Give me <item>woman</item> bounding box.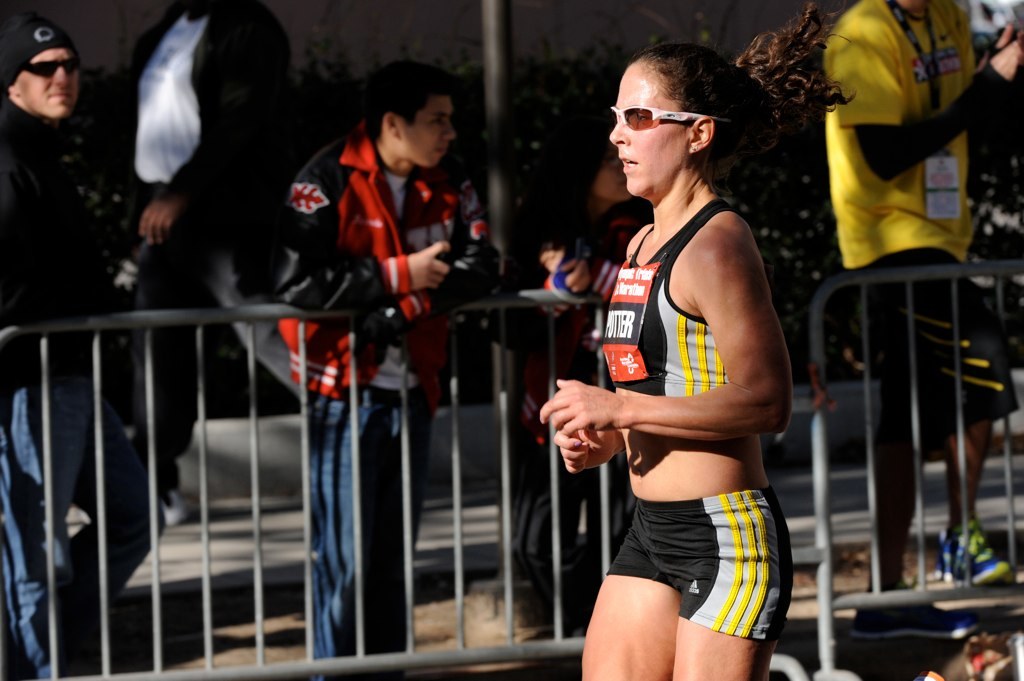
{"x1": 535, "y1": 35, "x2": 784, "y2": 680}.
